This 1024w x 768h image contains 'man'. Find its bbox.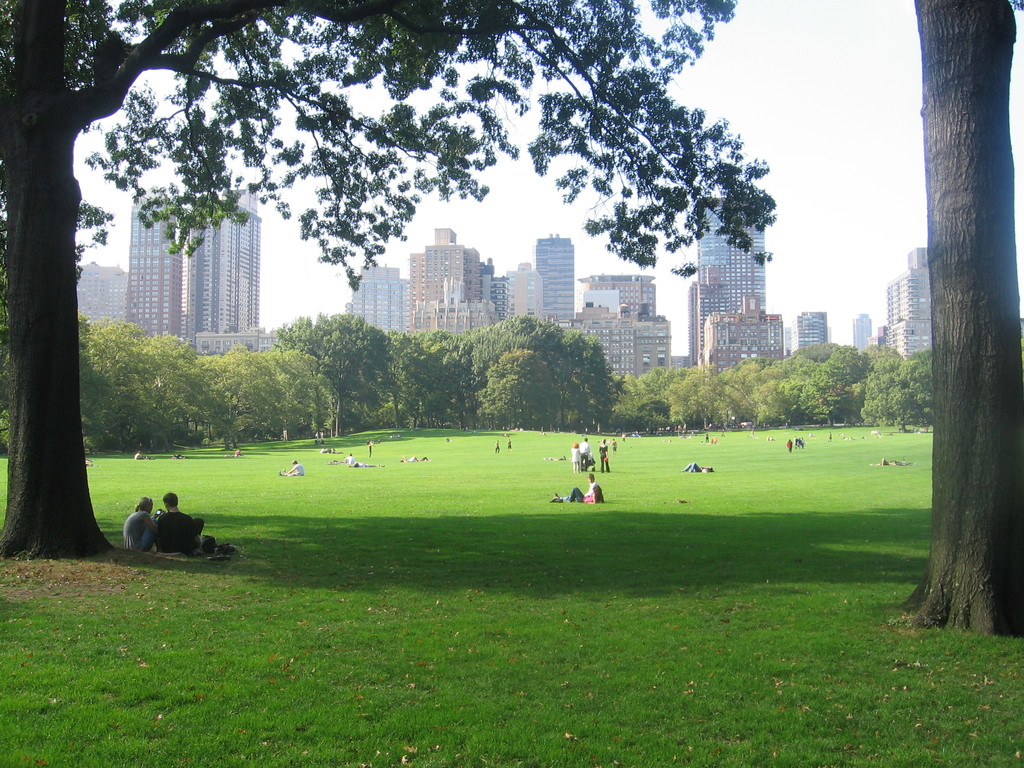
{"x1": 152, "y1": 492, "x2": 207, "y2": 552}.
